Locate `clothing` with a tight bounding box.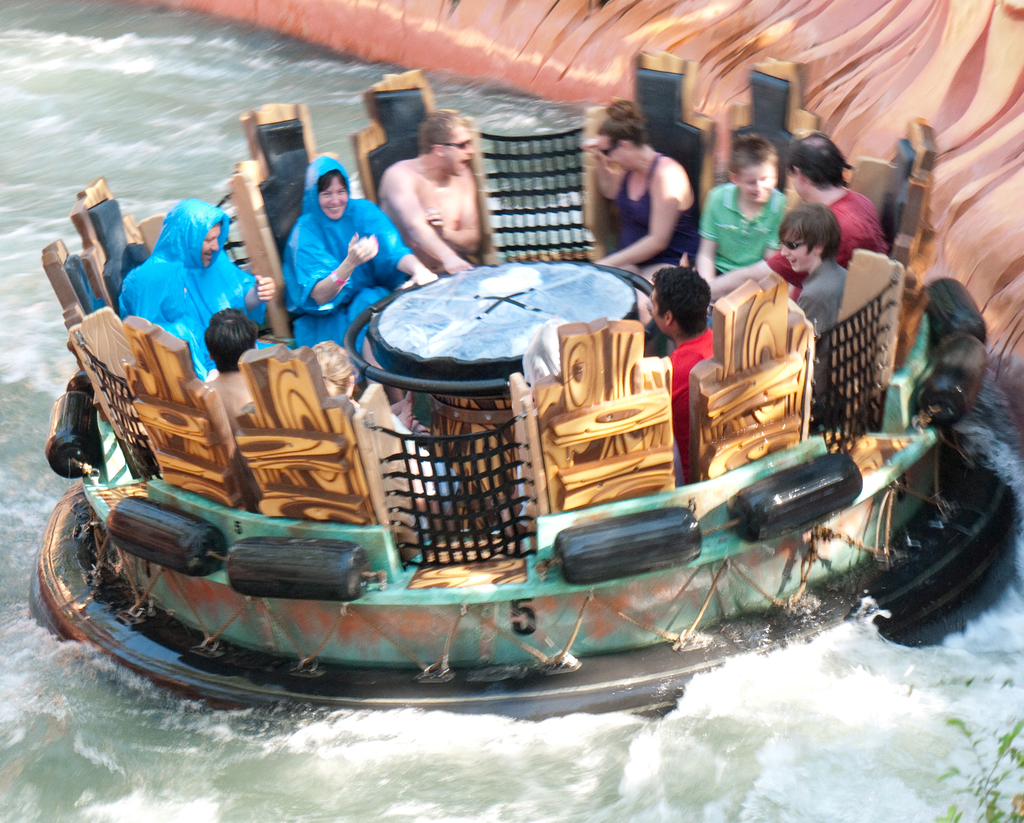
280 156 411 360.
